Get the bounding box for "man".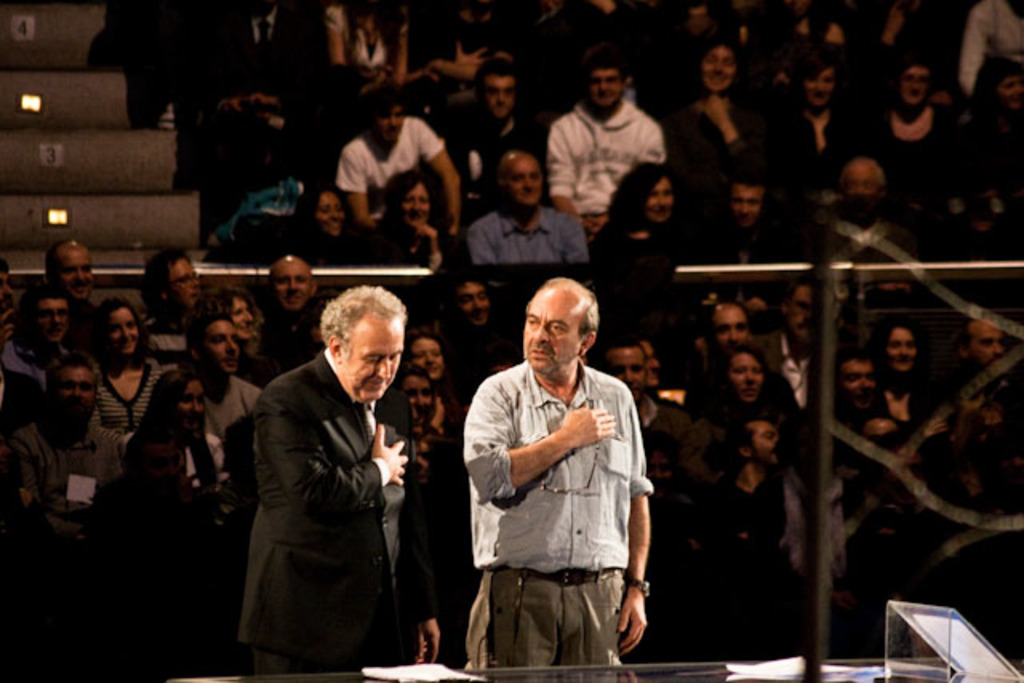
x1=179, y1=309, x2=264, y2=433.
